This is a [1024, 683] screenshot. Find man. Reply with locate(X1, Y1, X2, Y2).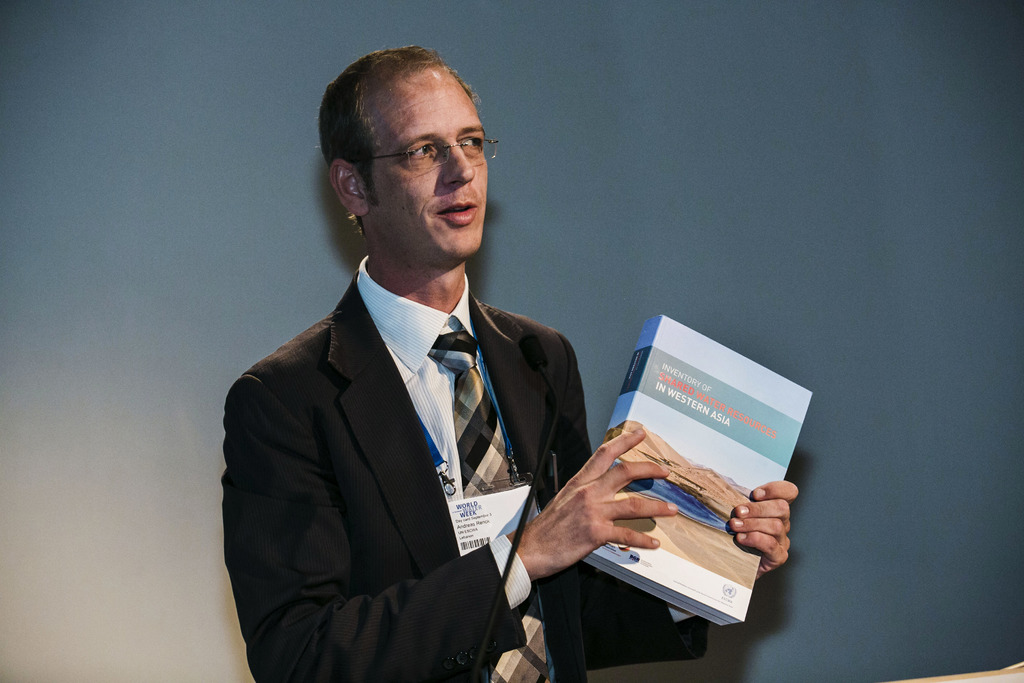
locate(214, 44, 800, 682).
